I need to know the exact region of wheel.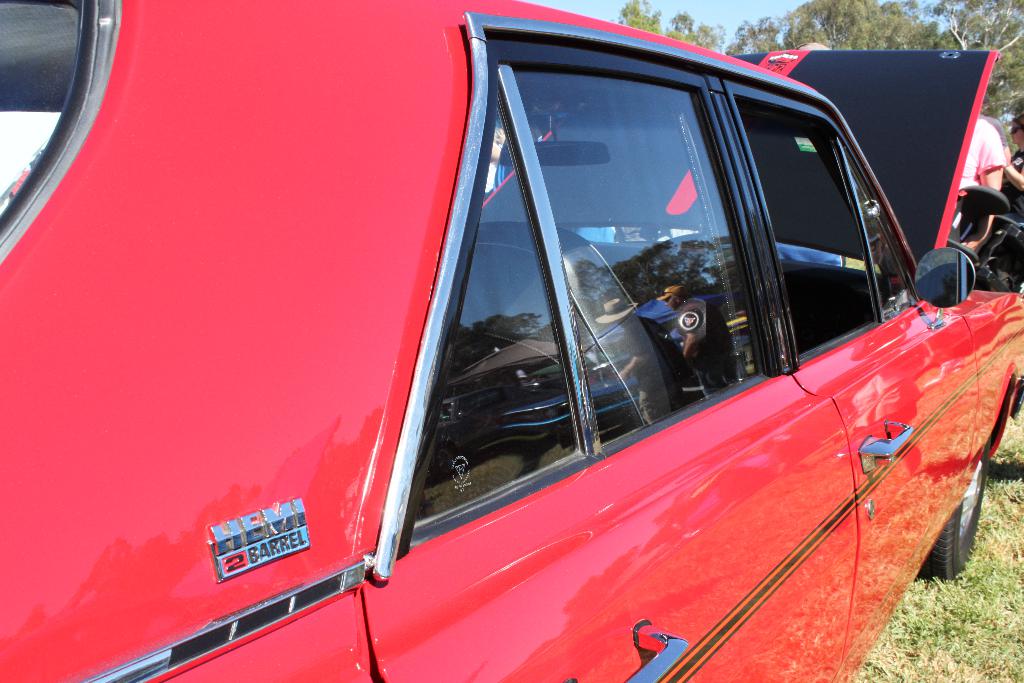
Region: 913/433/989/584.
